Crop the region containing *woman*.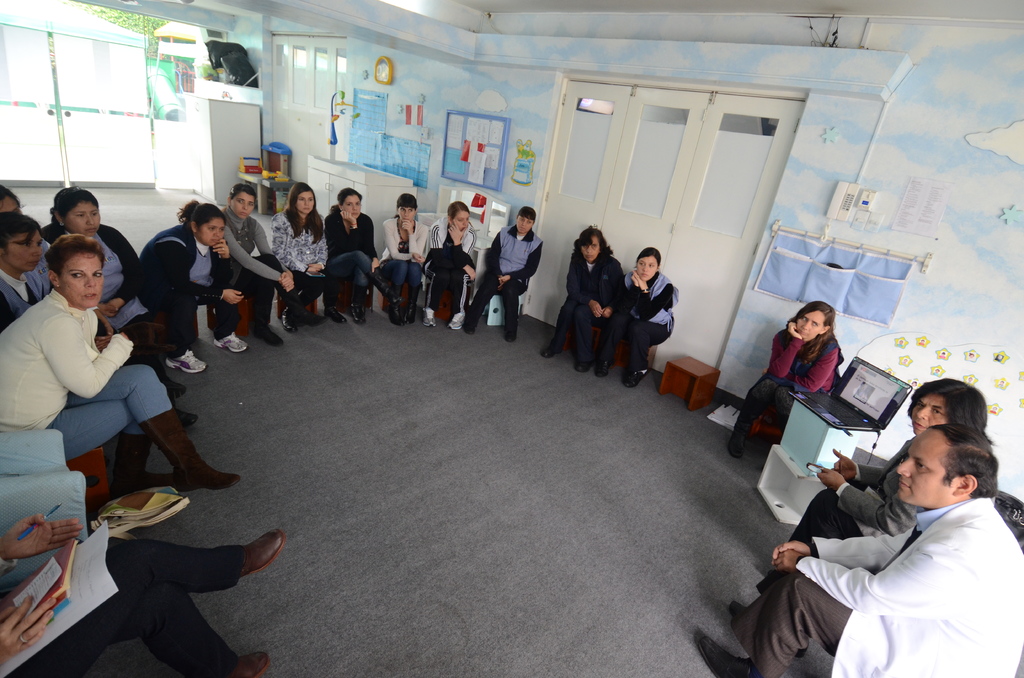
Crop region: bbox=(749, 292, 862, 462).
